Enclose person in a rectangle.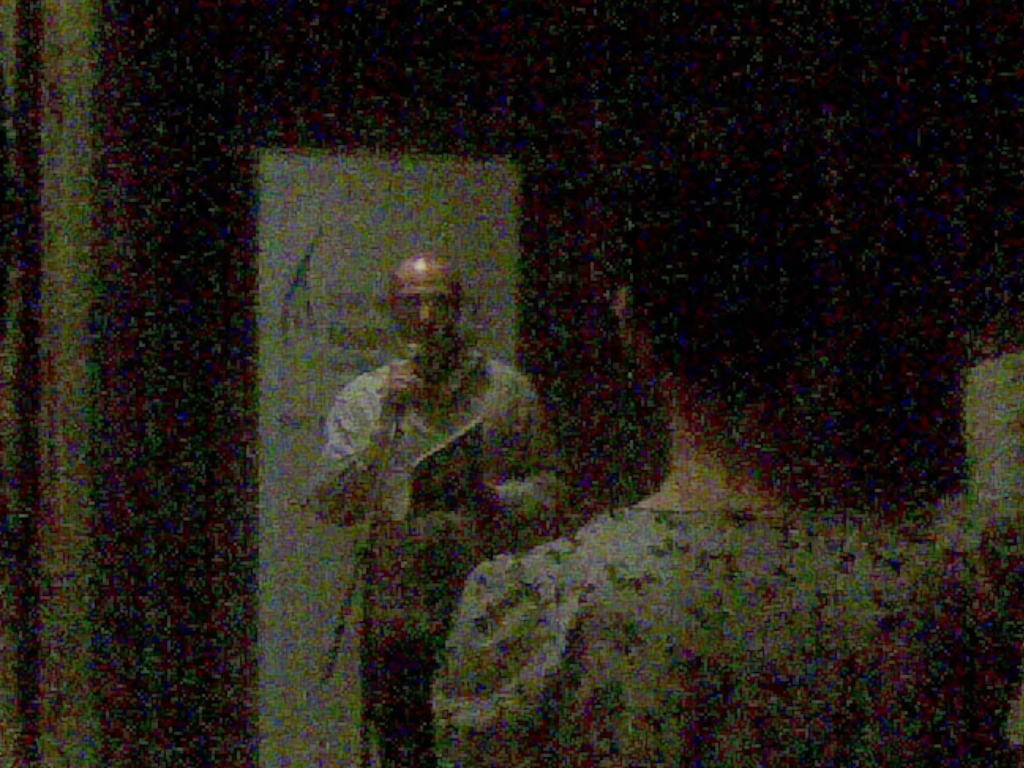
bbox=(429, 65, 1023, 767).
